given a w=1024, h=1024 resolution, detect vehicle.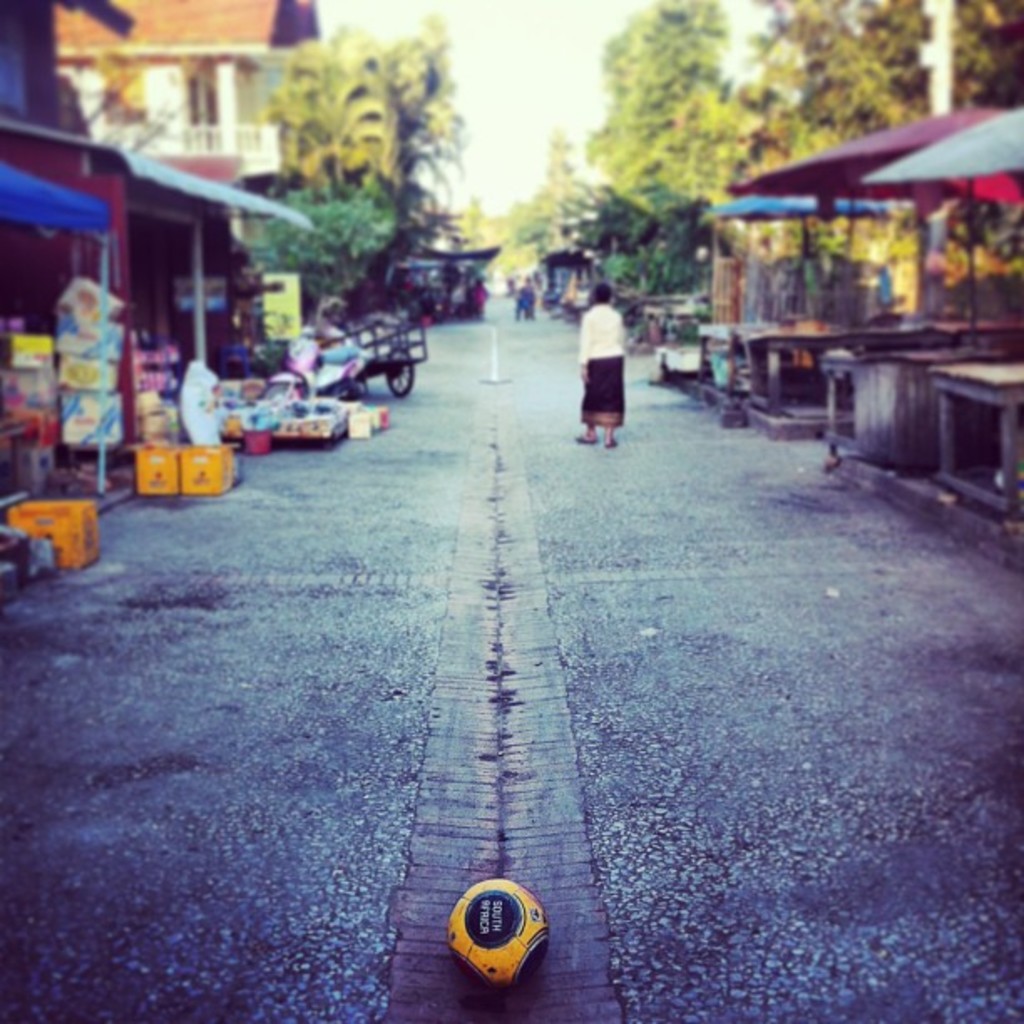
left=385, top=251, right=487, bottom=328.
